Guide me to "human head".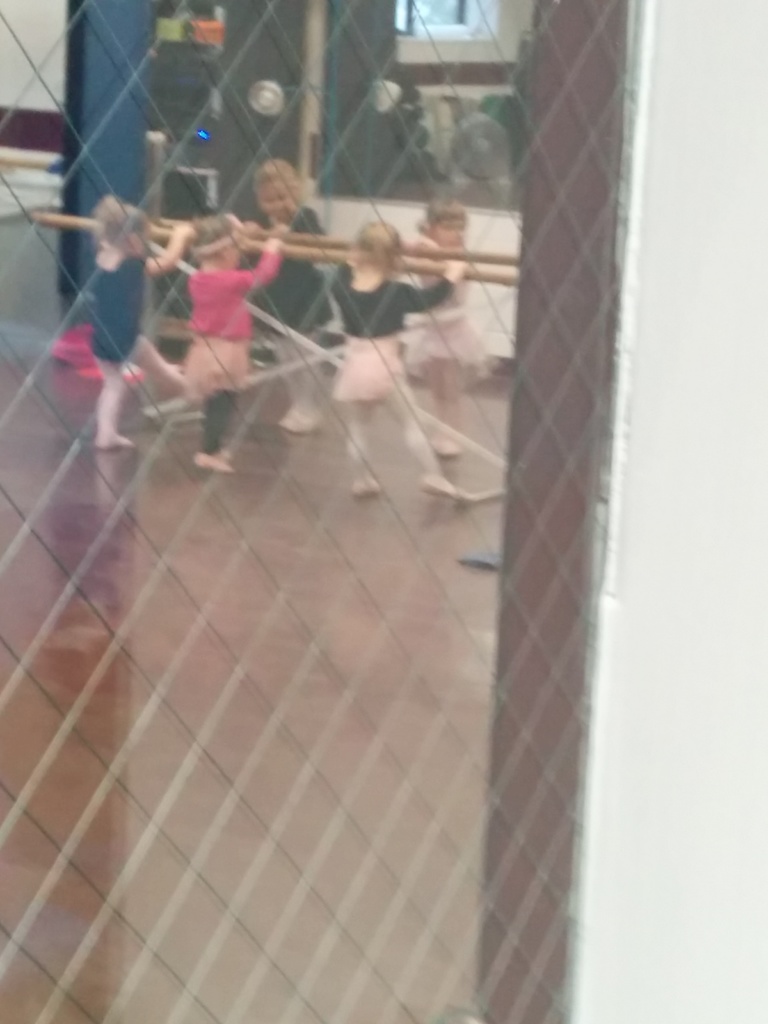
Guidance: BBox(353, 218, 408, 271).
